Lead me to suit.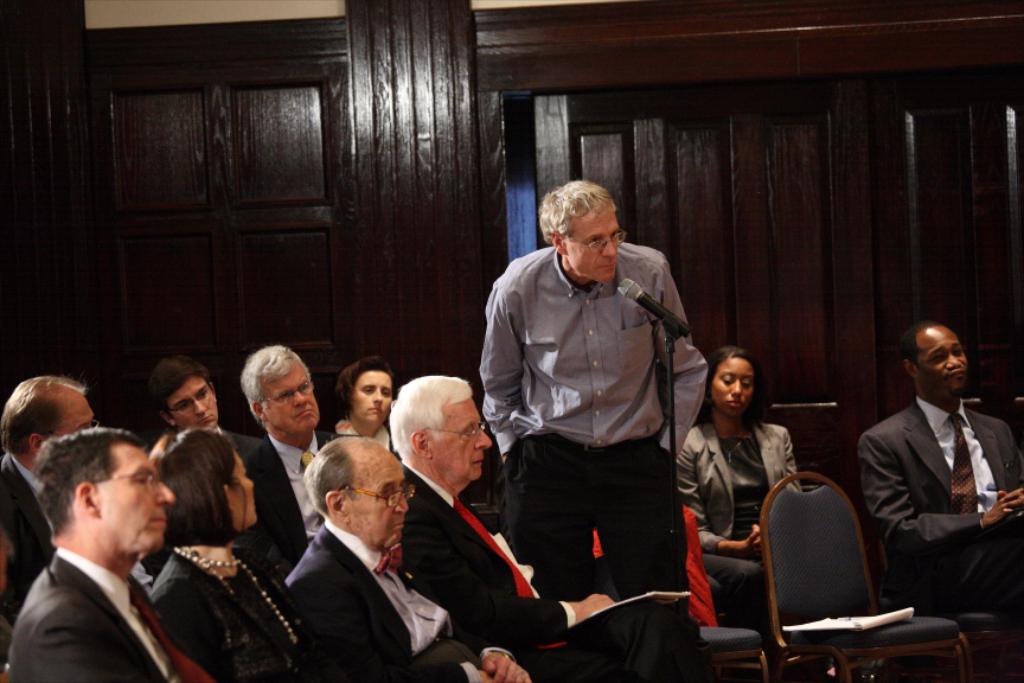
Lead to locate(845, 337, 1022, 632).
